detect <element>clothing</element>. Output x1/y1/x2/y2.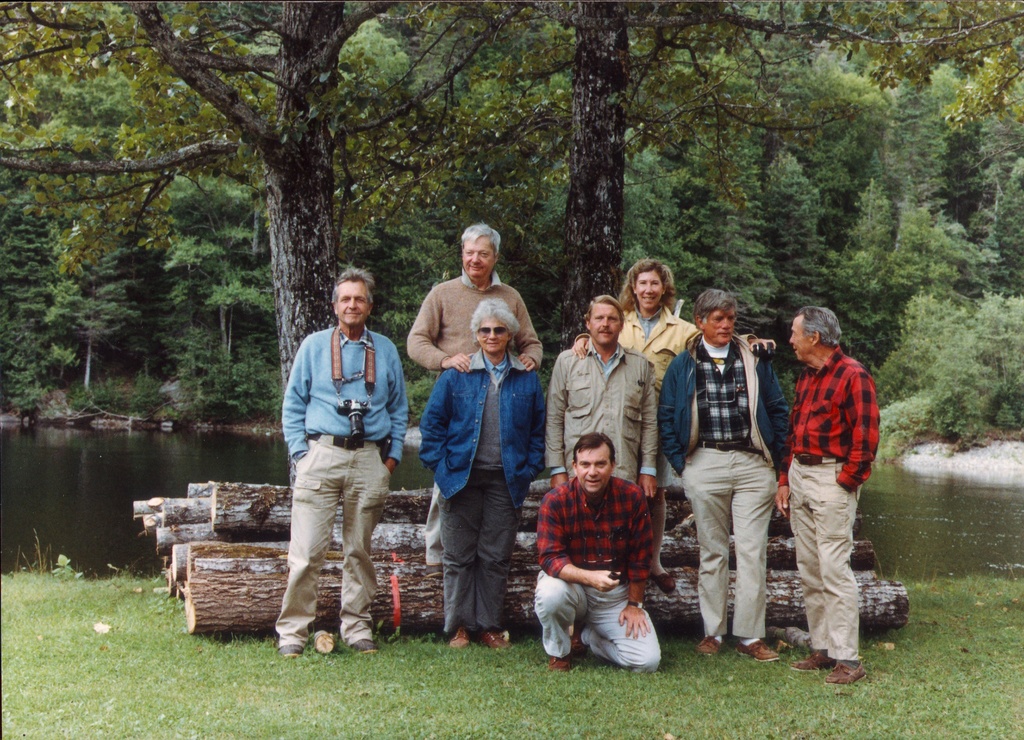
404/270/550/567.
